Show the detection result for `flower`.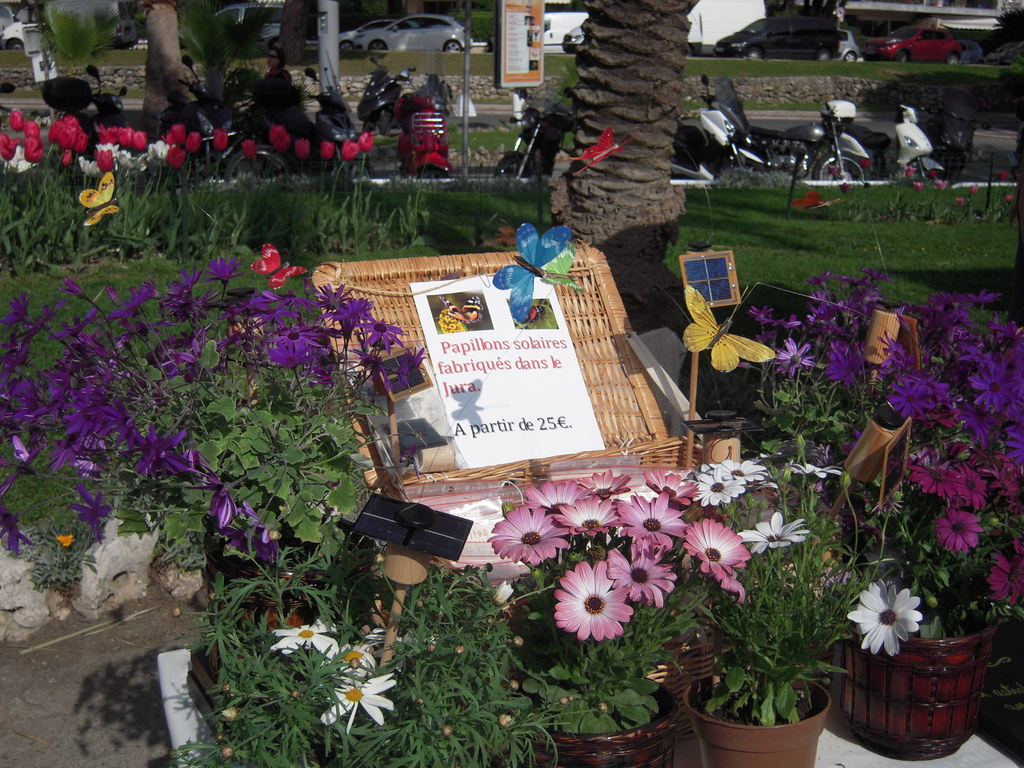
left=933, top=508, right=982, bottom=548.
